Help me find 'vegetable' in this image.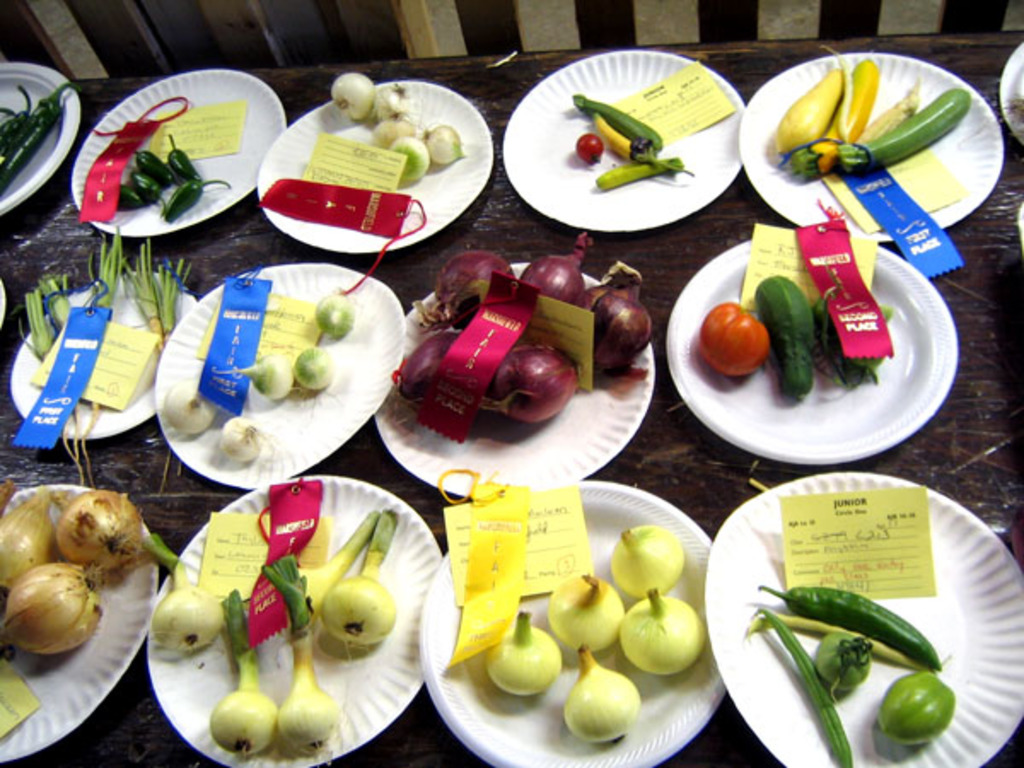
Found it: 44 473 135 570.
